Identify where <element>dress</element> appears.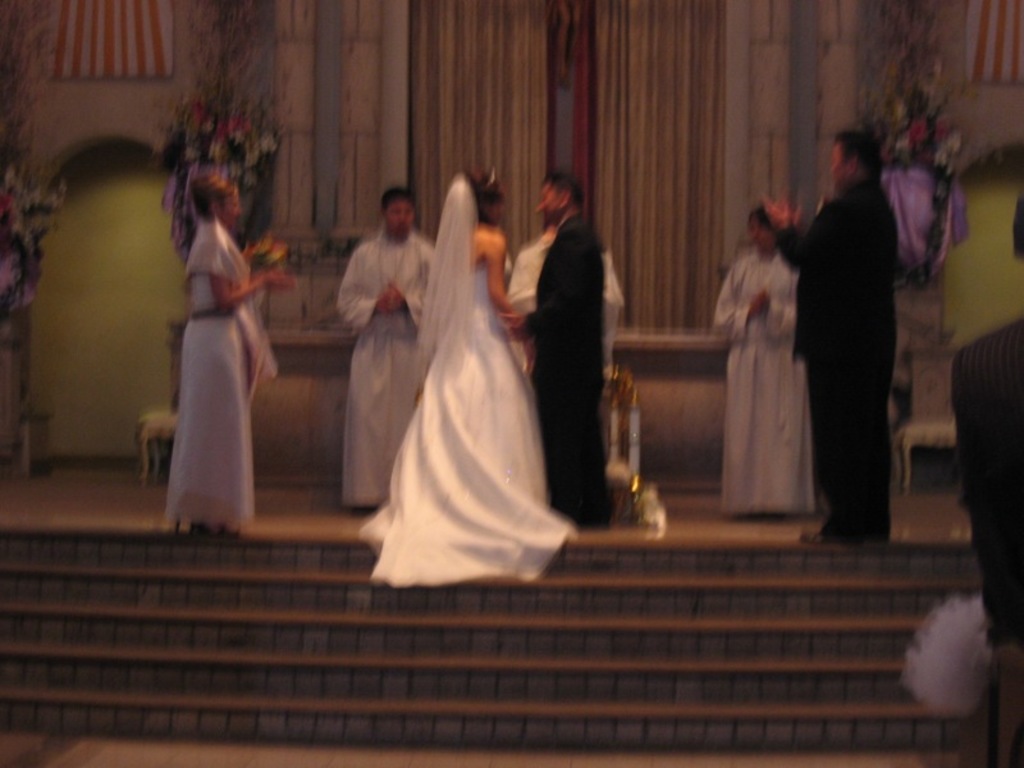
Appears at l=168, t=275, r=250, b=531.
